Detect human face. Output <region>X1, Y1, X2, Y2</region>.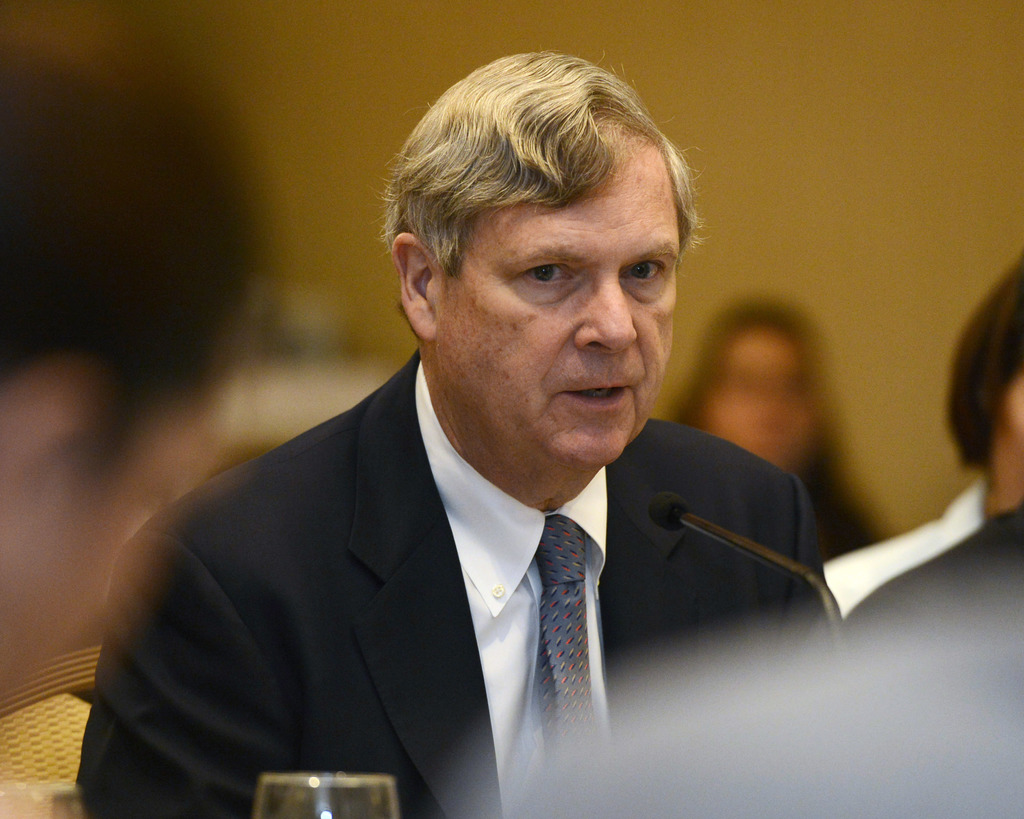
<region>0, 401, 233, 704</region>.
